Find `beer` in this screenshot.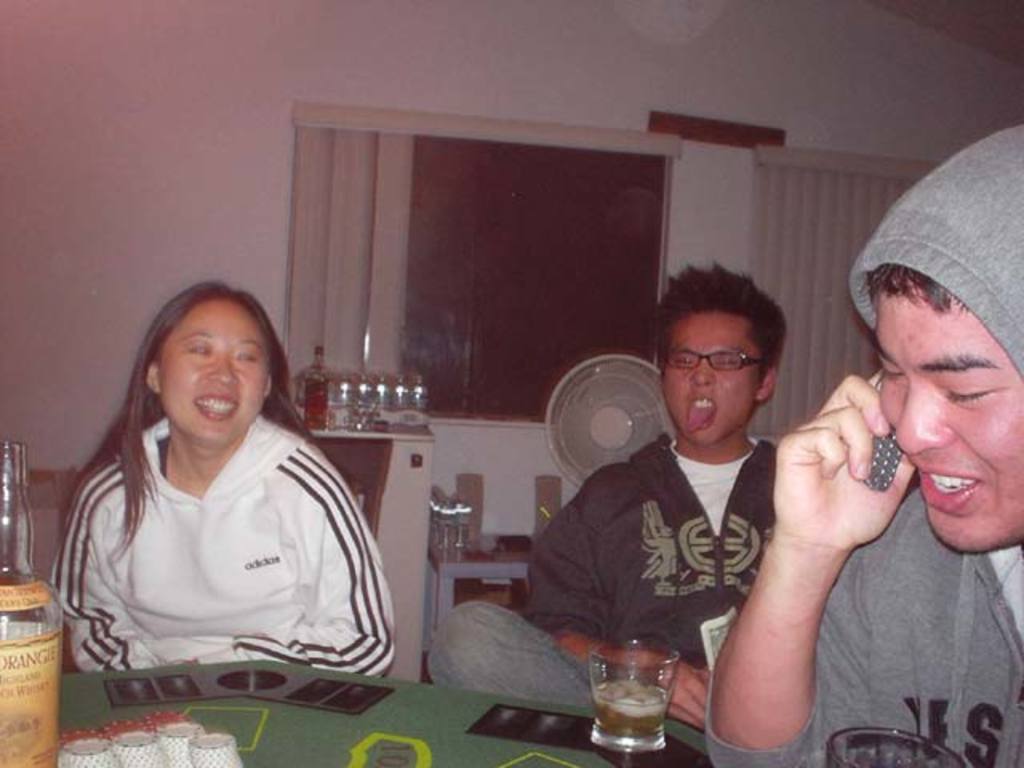
The bounding box for `beer` is region(595, 678, 667, 752).
